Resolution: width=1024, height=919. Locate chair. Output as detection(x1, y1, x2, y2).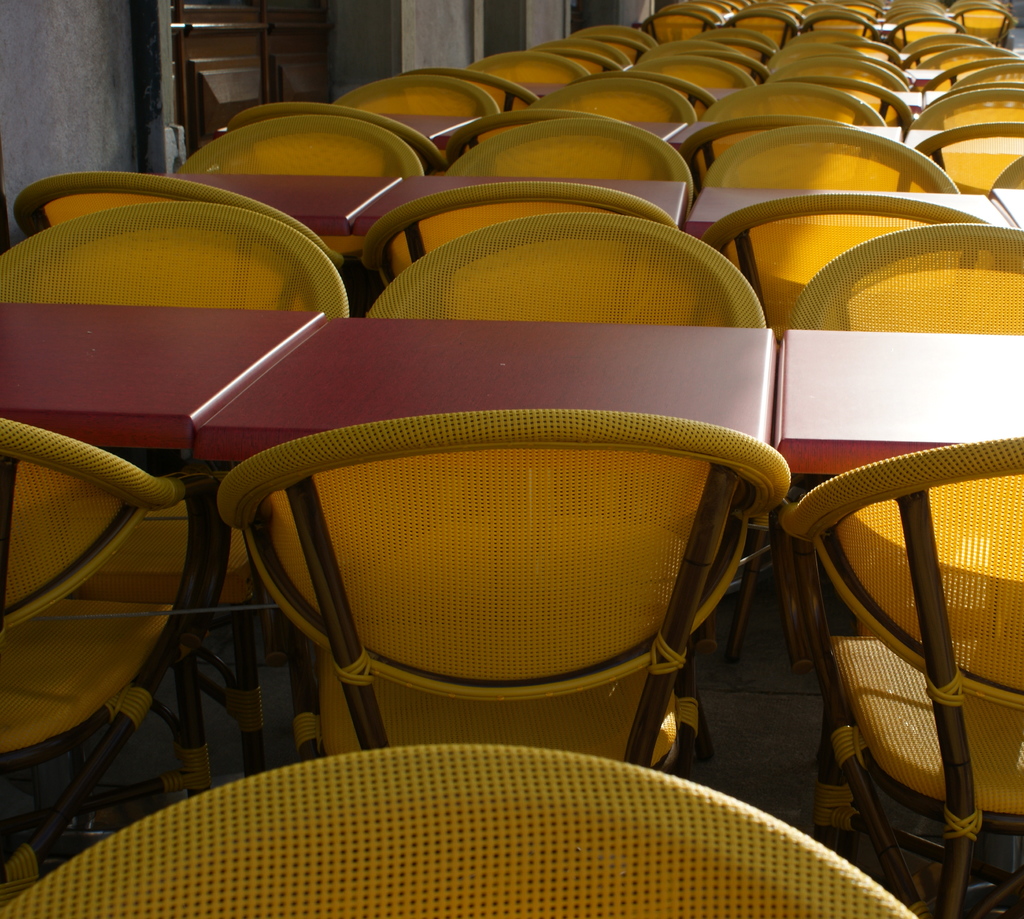
detection(181, 116, 429, 293).
